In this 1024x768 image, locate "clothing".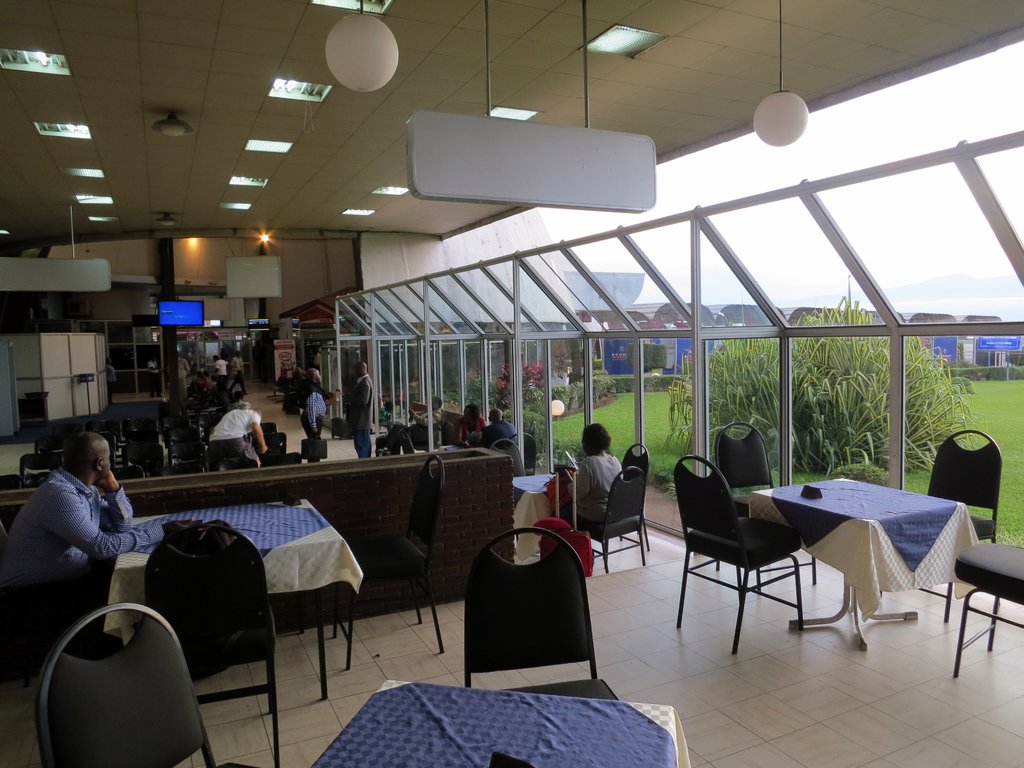
Bounding box: (left=1, top=463, right=168, bottom=632).
